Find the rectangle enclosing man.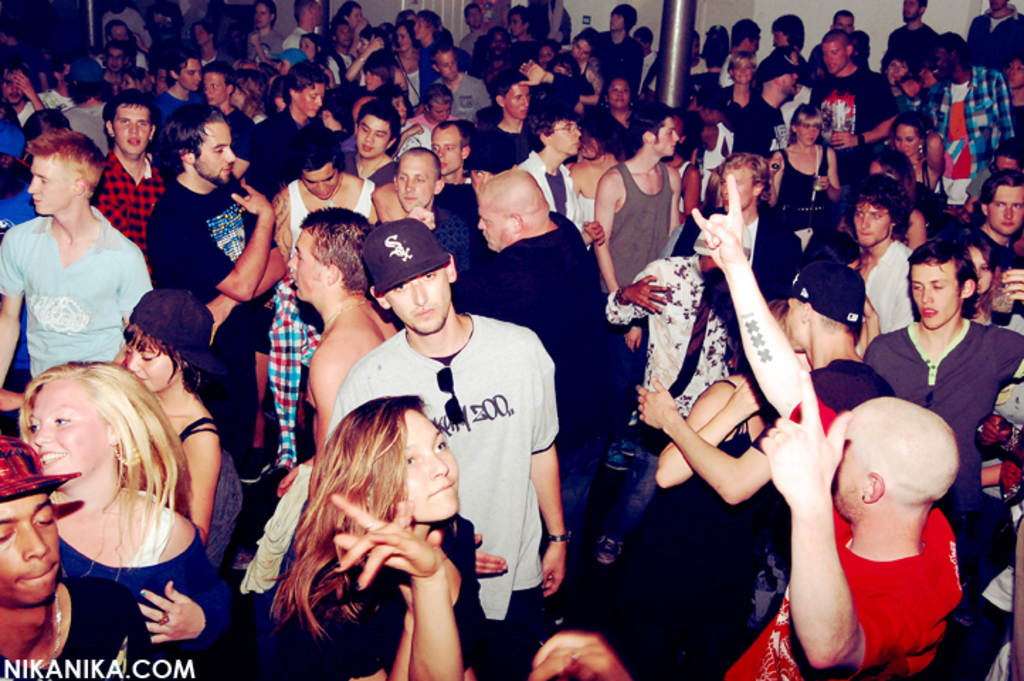
396:138:472:248.
